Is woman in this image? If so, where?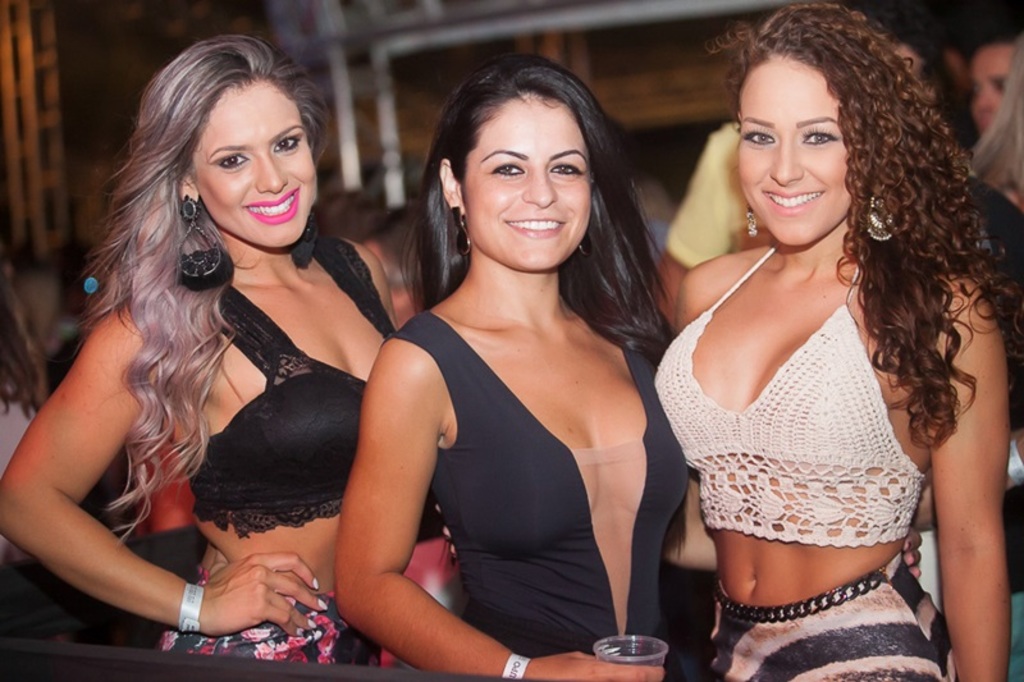
Yes, at [640,0,1023,681].
